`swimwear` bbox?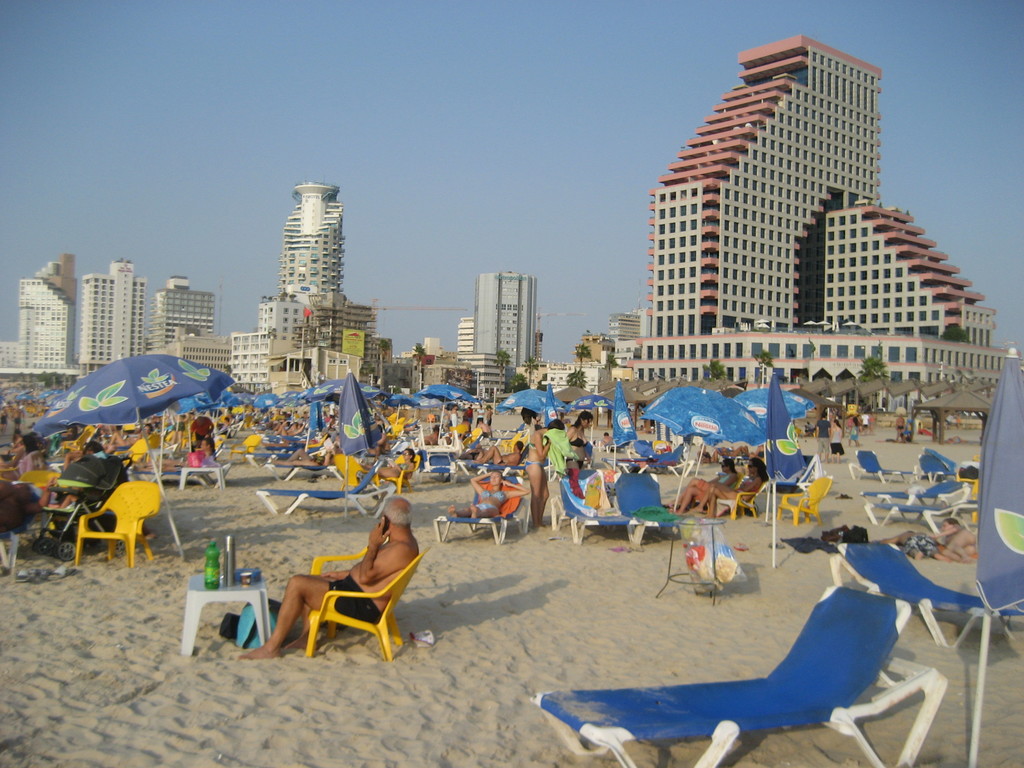
739/474/754/489
